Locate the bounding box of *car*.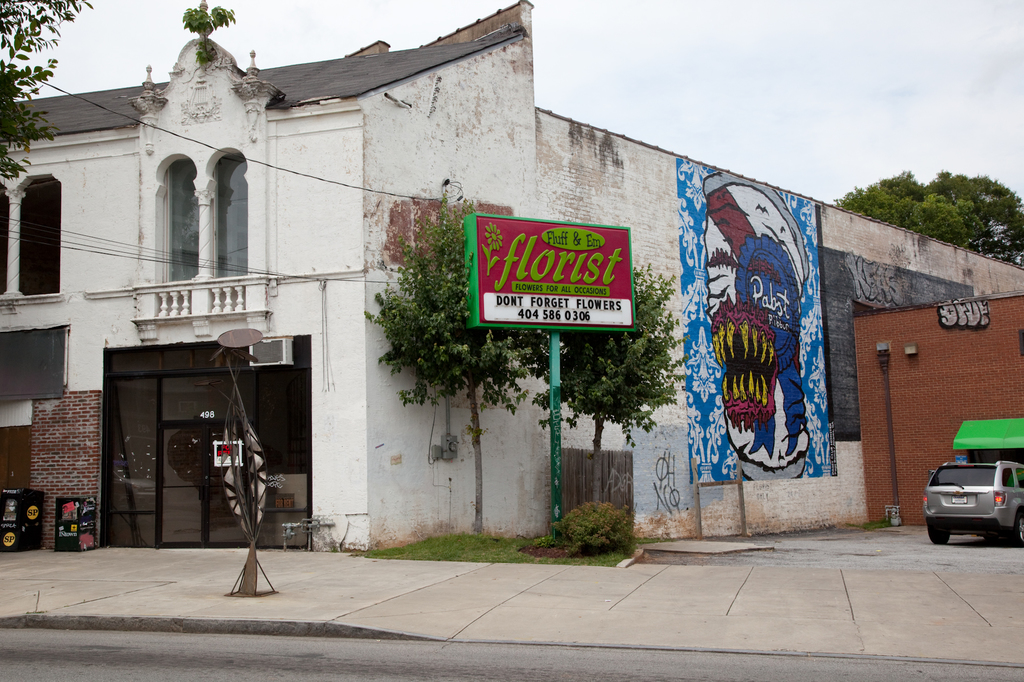
Bounding box: bbox=(929, 441, 1015, 552).
